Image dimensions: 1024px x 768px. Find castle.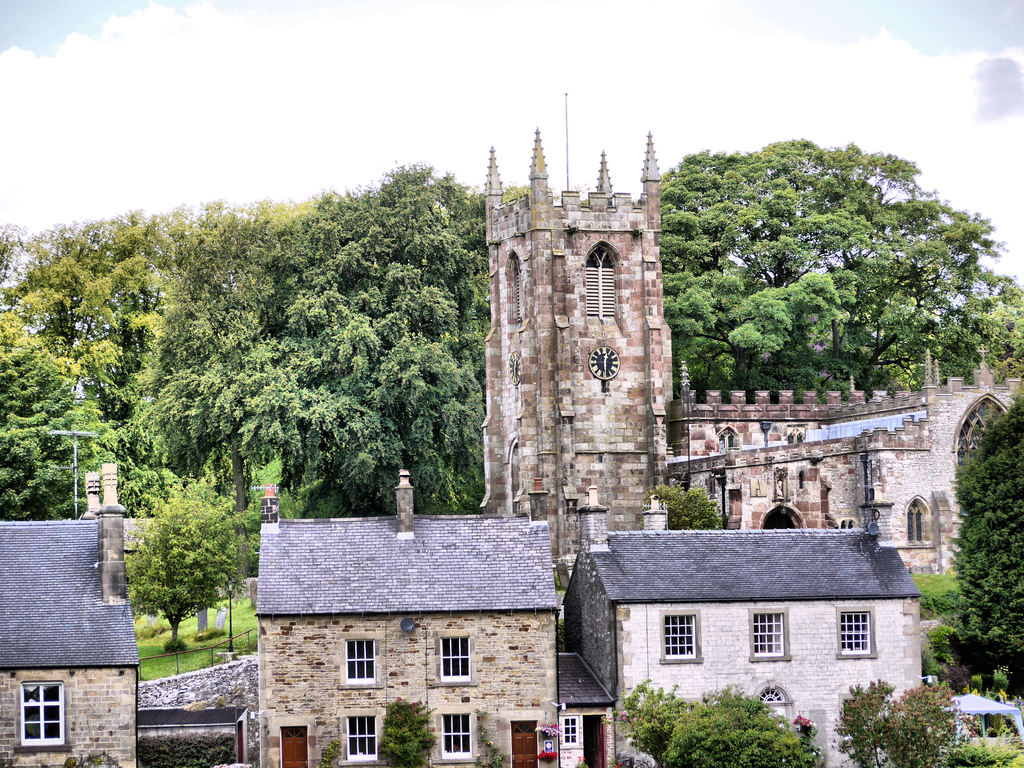
(left=474, top=92, right=1023, bottom=581).
